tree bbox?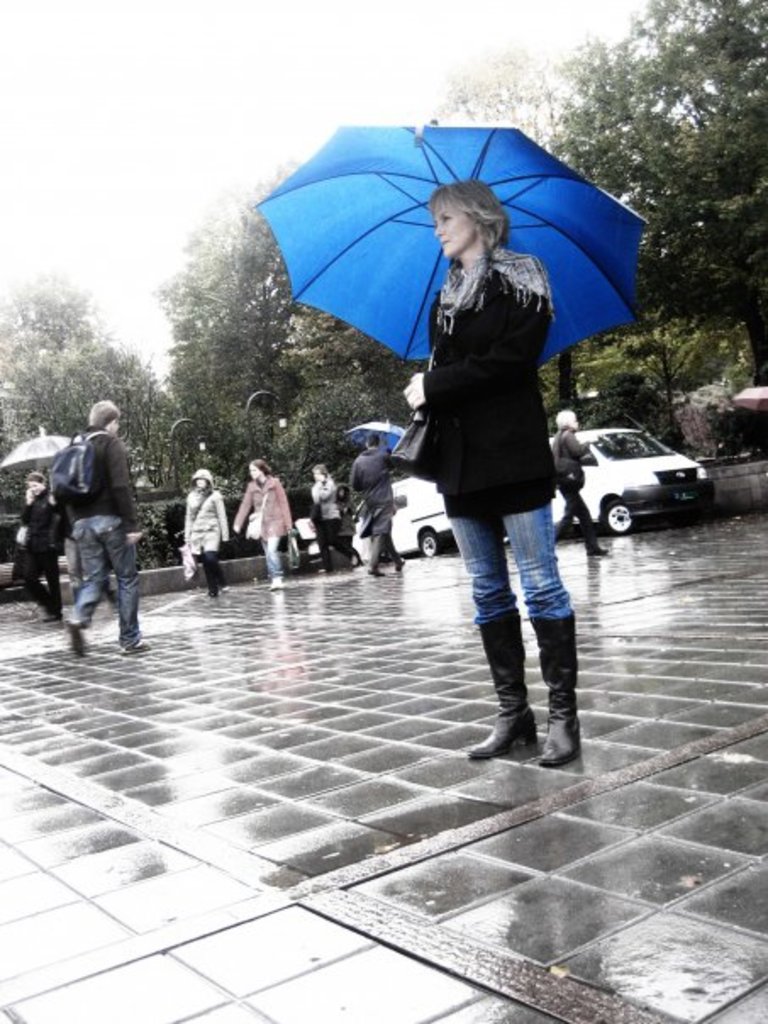
(left=546, top=0, right=766, bottom=395)
